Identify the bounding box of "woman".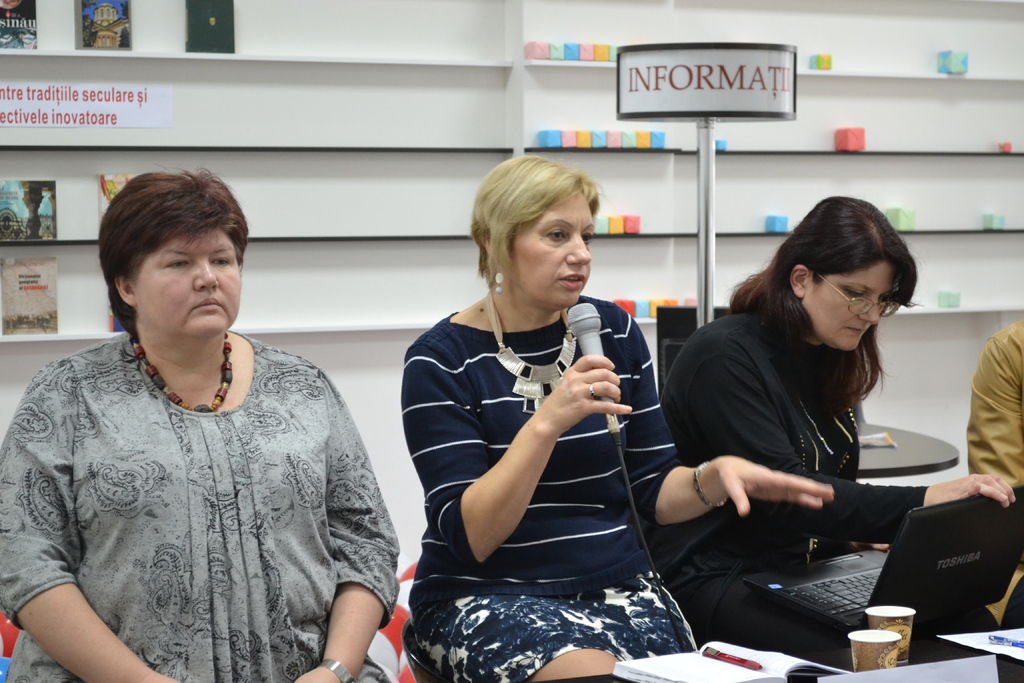
[x1=0, y1=162, x2=404, y2=682].
